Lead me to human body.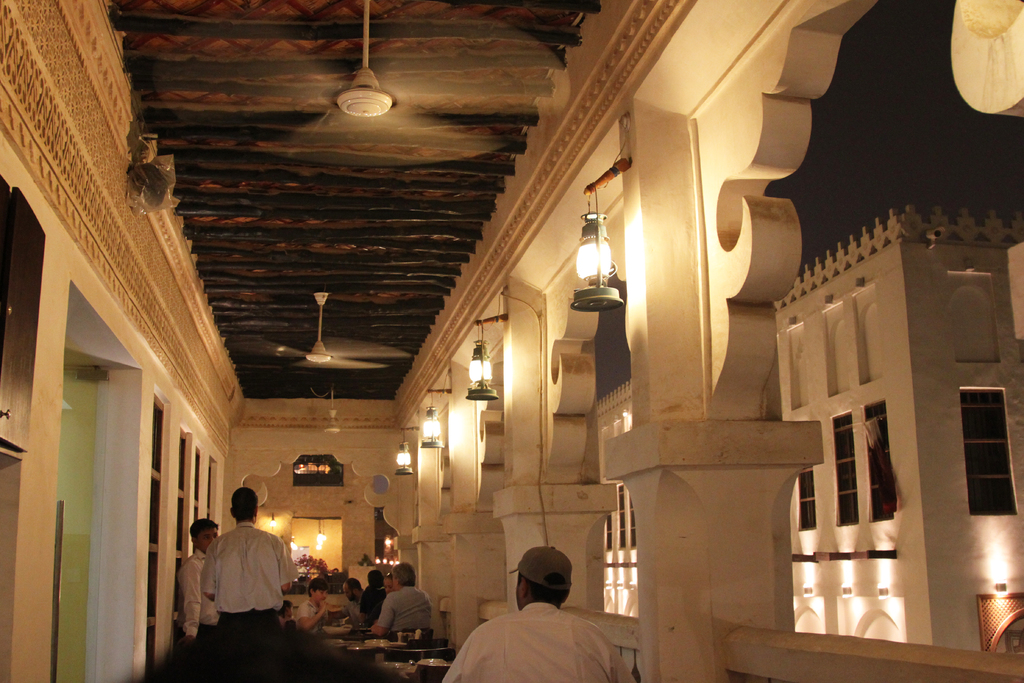
Lead to 294,577,327,635.
